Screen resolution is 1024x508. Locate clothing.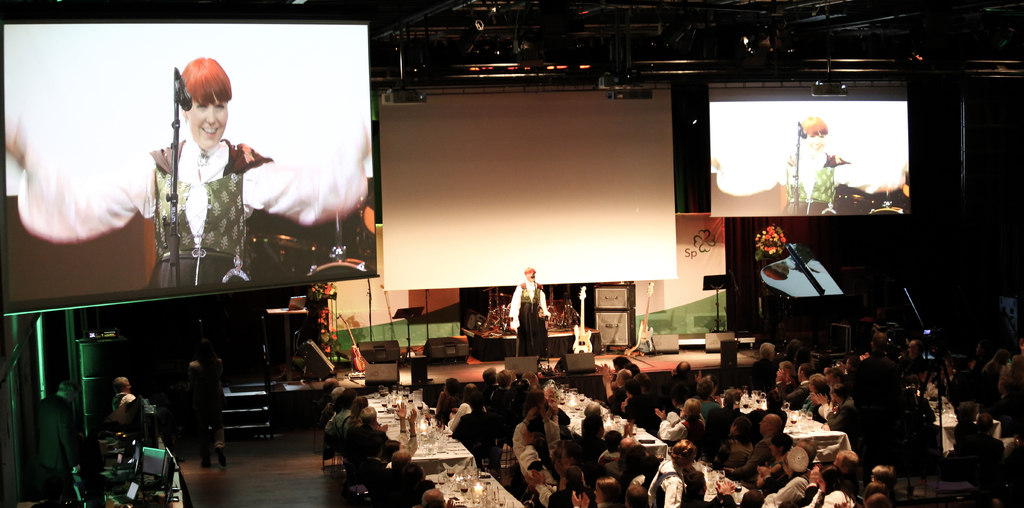
BBox(643, 456, 692, 507).
